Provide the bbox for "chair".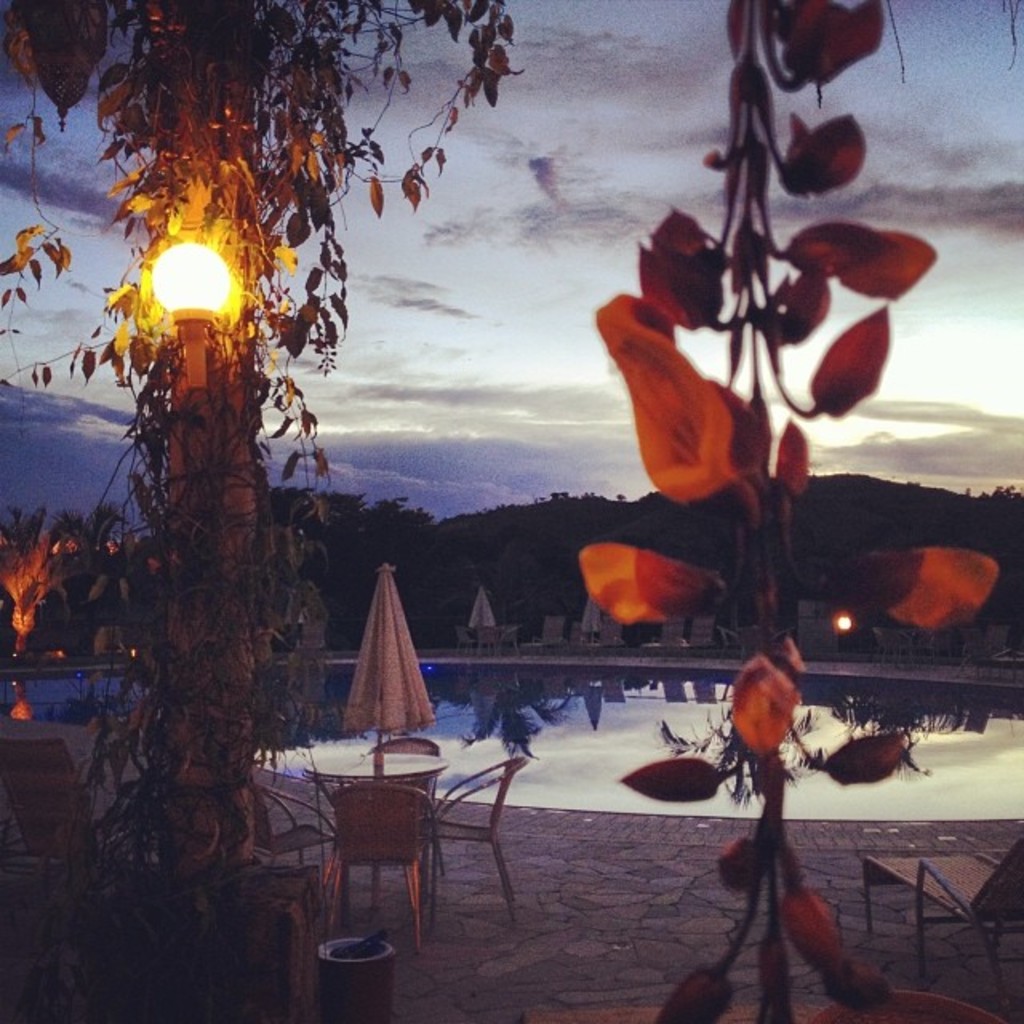
[x1=520, y1=618, x2=563, y2=661].
